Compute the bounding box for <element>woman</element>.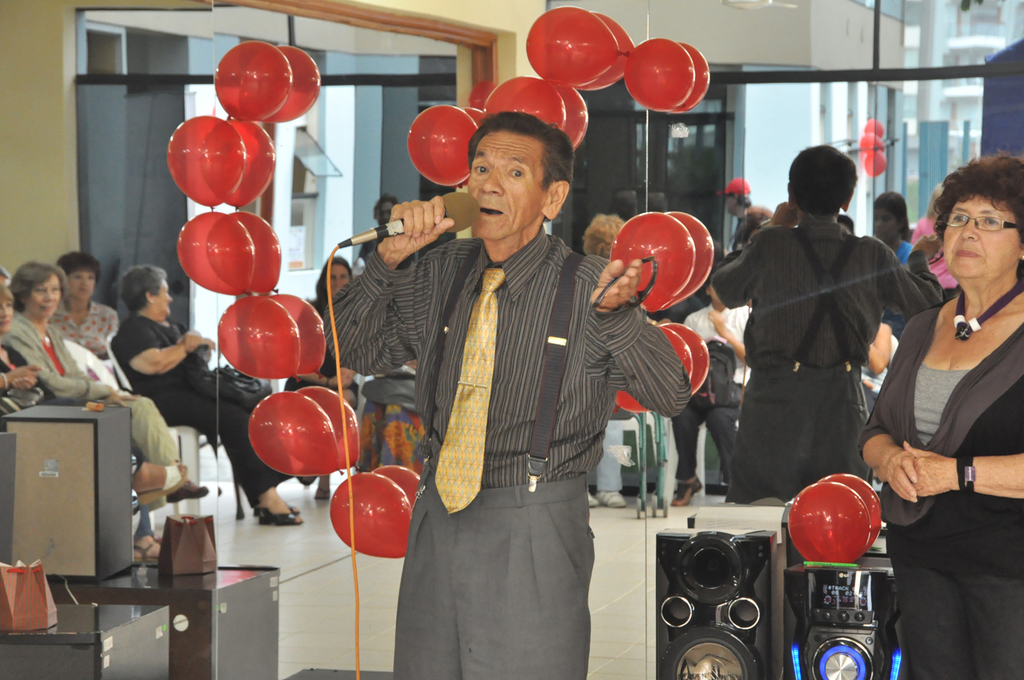
868 186 915 259.
